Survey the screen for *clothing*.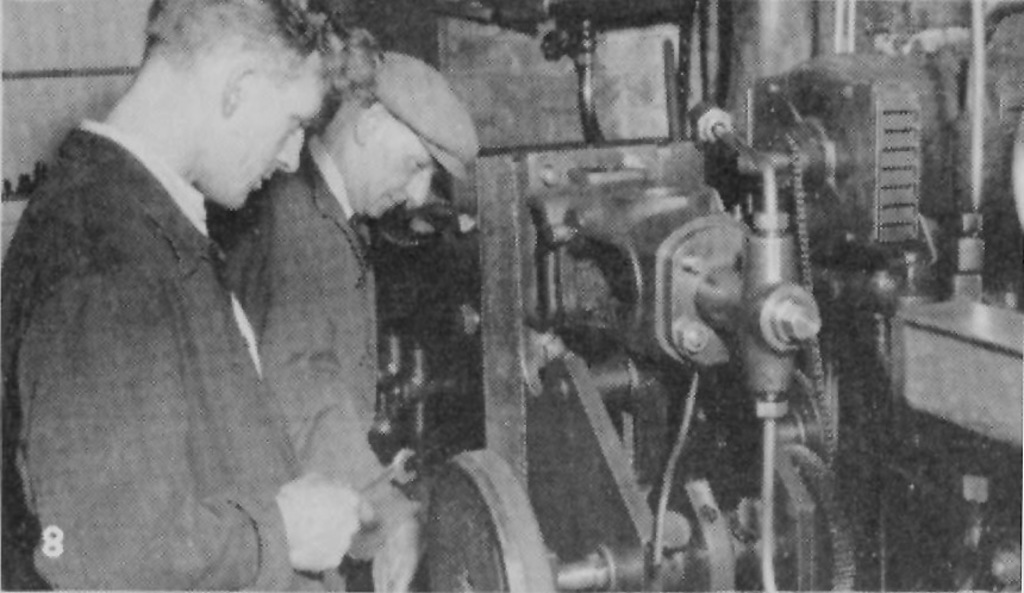
Survey found: <box>0,117,358,592</box>.
